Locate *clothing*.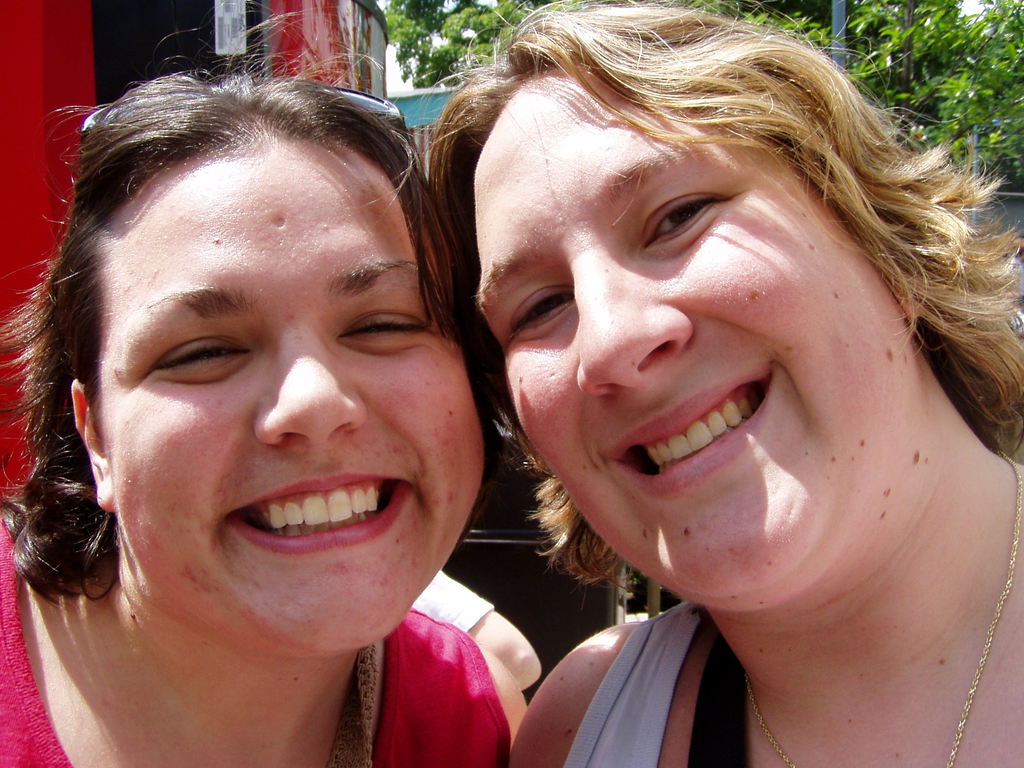
Bounding box: (0, 511, 511, 767).
